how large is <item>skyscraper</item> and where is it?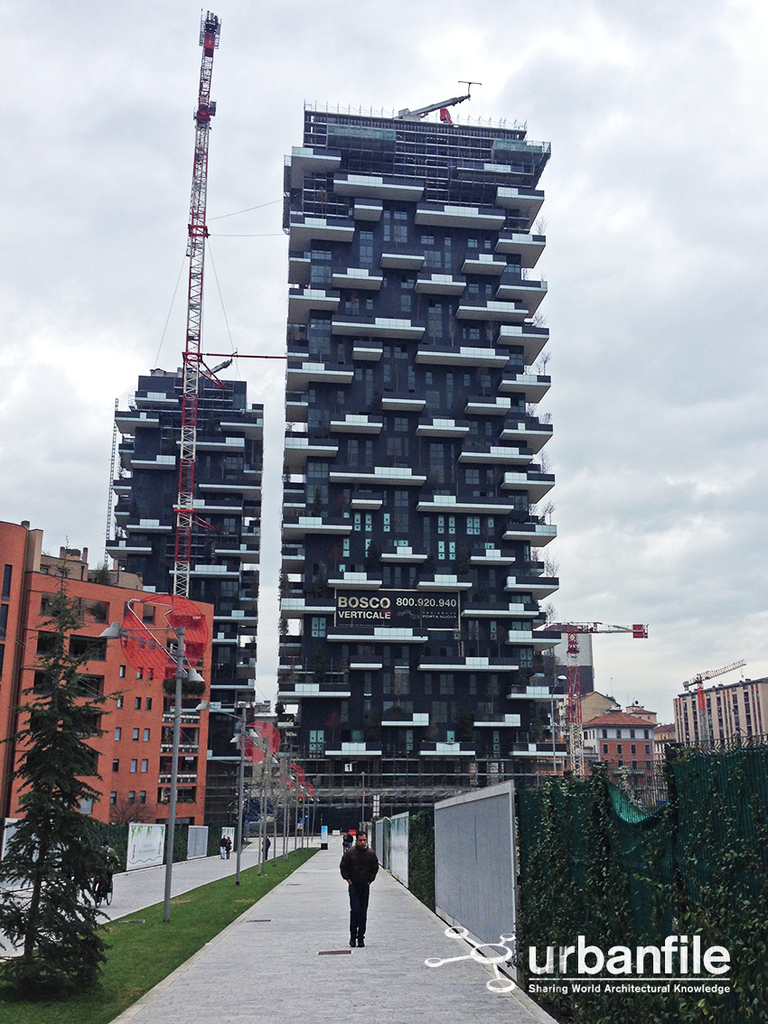
Bounding box: (x1=229, y1=105, x2=597, y2=799).
